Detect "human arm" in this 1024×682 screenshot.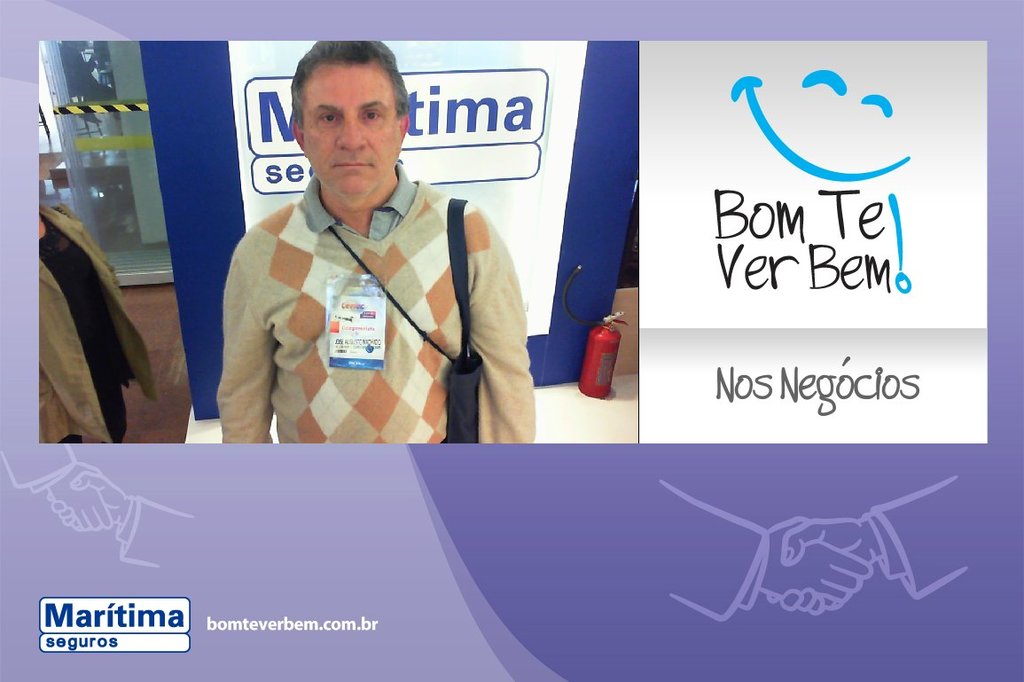
Detection: <box>223,245,273,445</box>.
